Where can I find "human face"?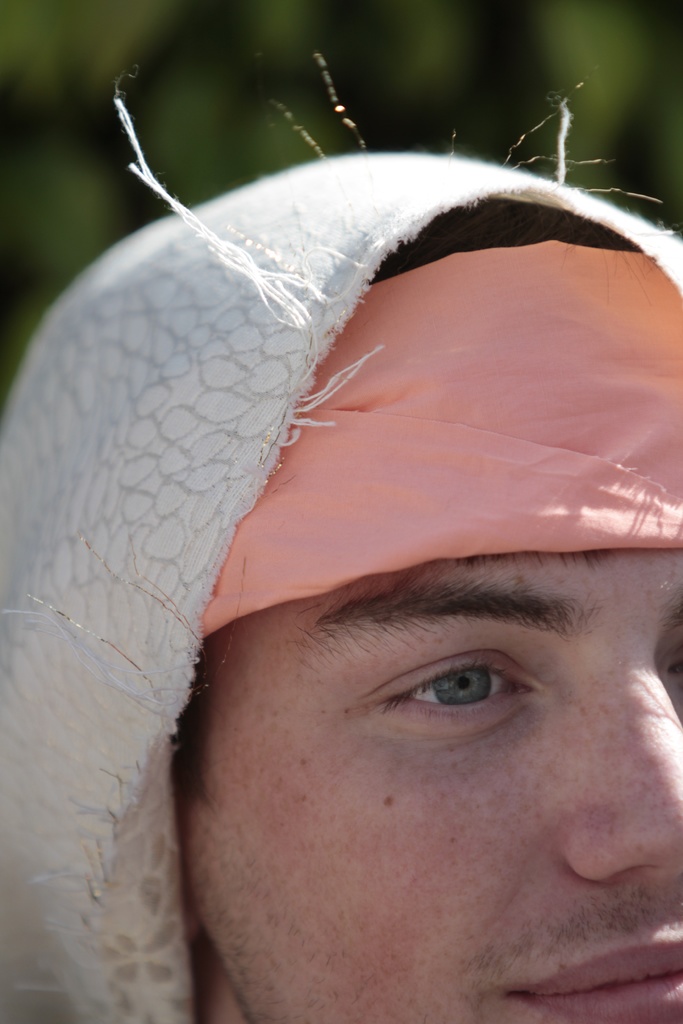
You can find it at bbox=[174, 552, 682, 1023].
